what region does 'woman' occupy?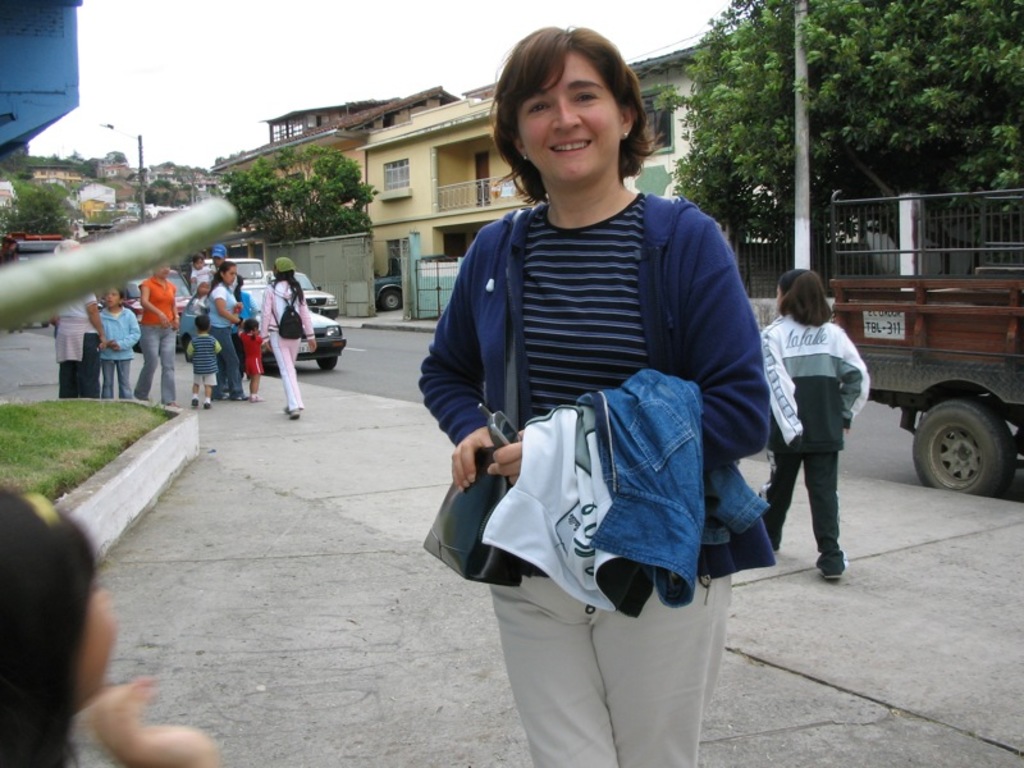
left=204, top=257, right=250, bottom=402.
